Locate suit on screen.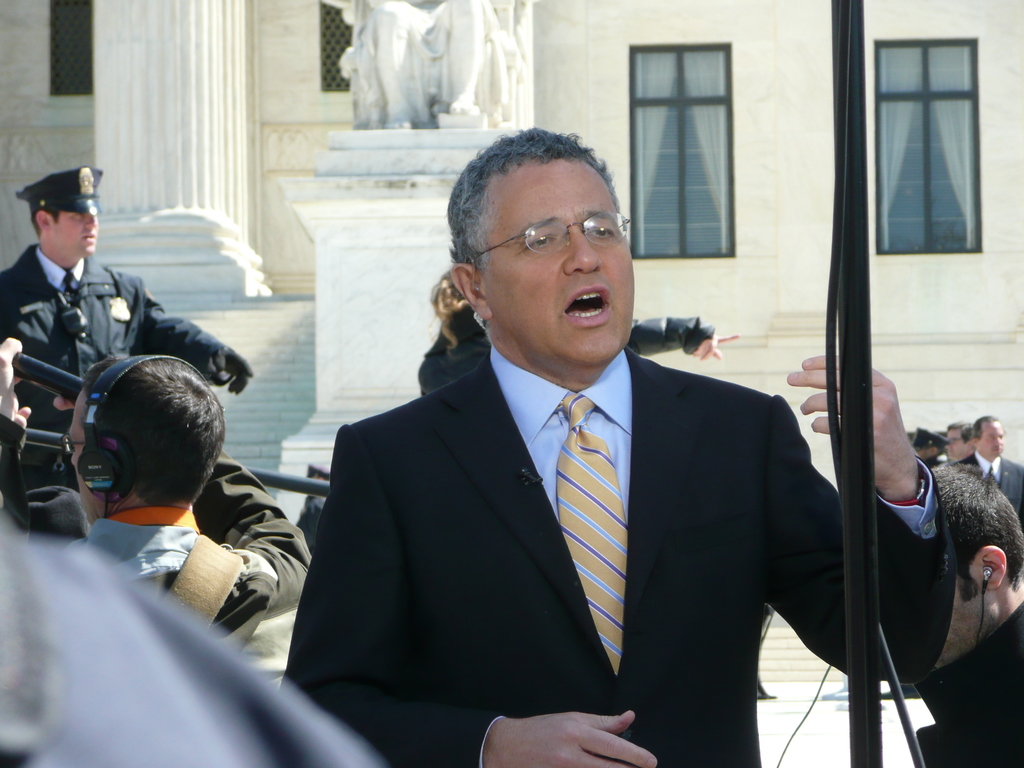
On screen at 961:449:1023:528.
